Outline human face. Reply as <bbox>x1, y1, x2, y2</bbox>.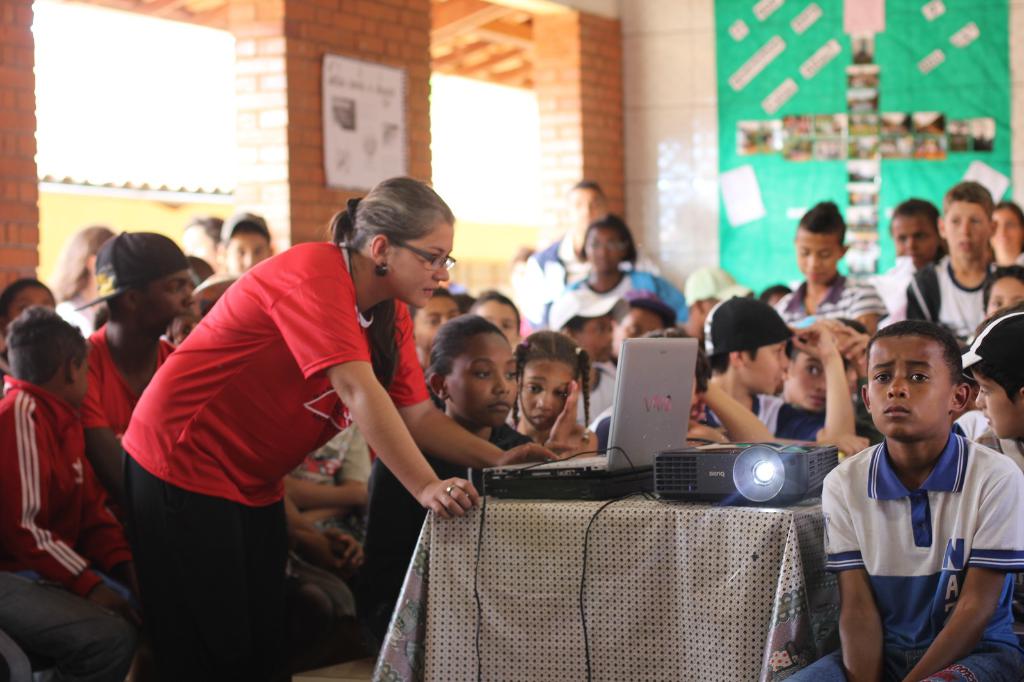
<bbox>448, 332, 514, 425</bbox>.
